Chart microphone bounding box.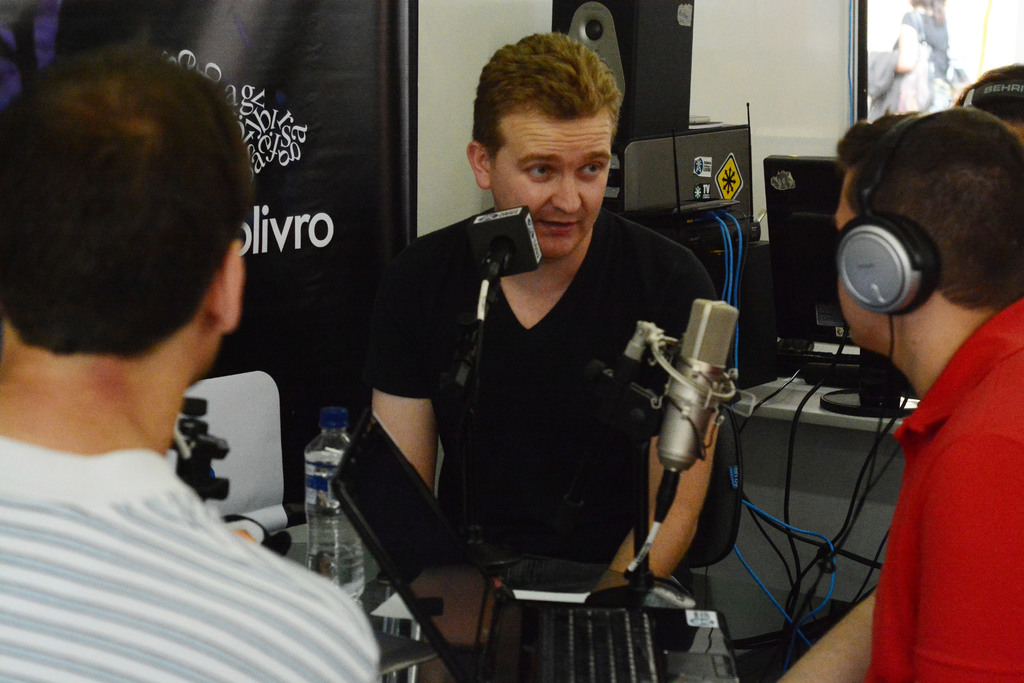
Charted: region(469, 204, 545, 282).
